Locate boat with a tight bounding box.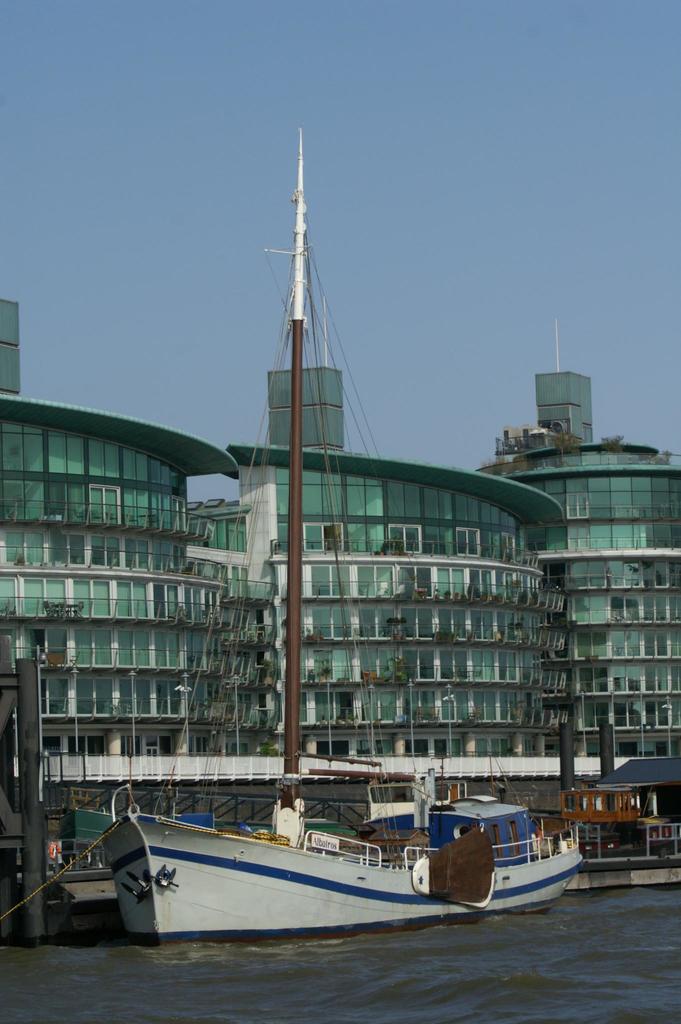
{"x1": 1, "y1": 828, "x2": 120, "y2": 952}.
